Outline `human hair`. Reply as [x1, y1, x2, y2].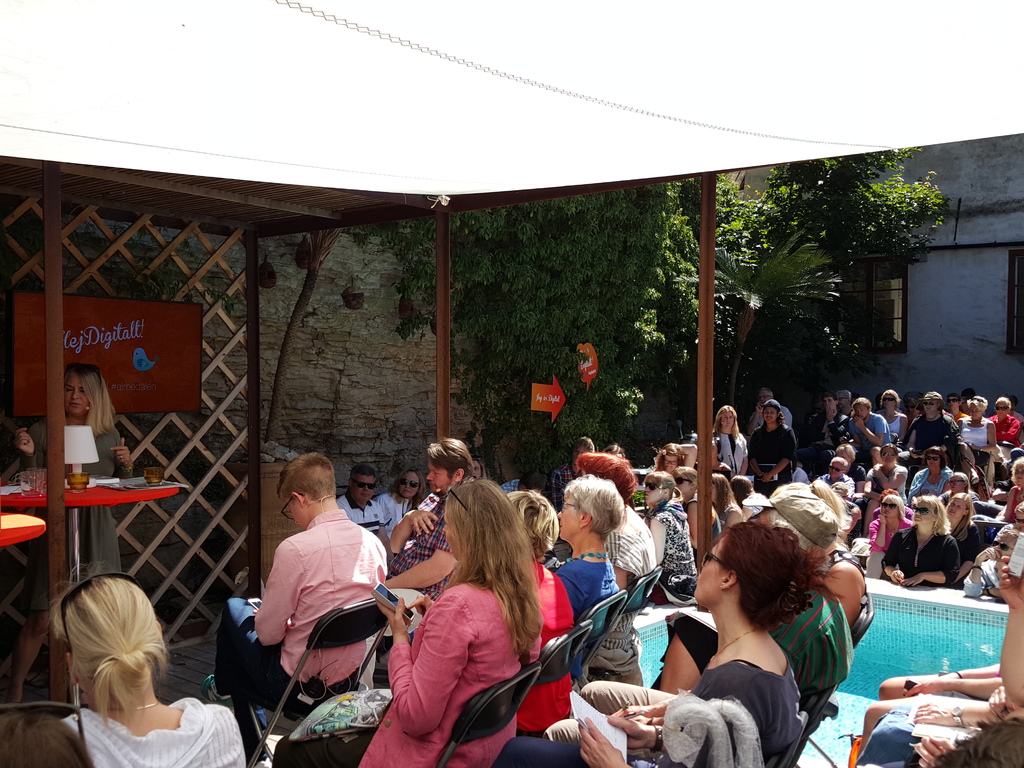
[276, 452, 337, 499].
